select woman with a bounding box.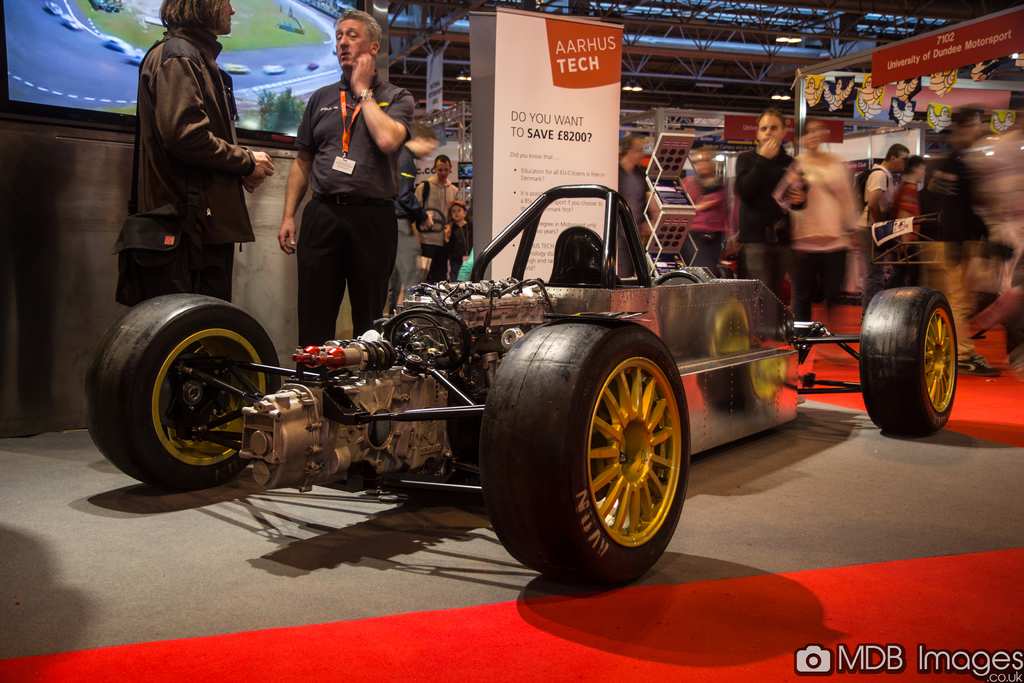
{"x1": 788, "y1": 113, "x2": 860, "y2": 334}.
